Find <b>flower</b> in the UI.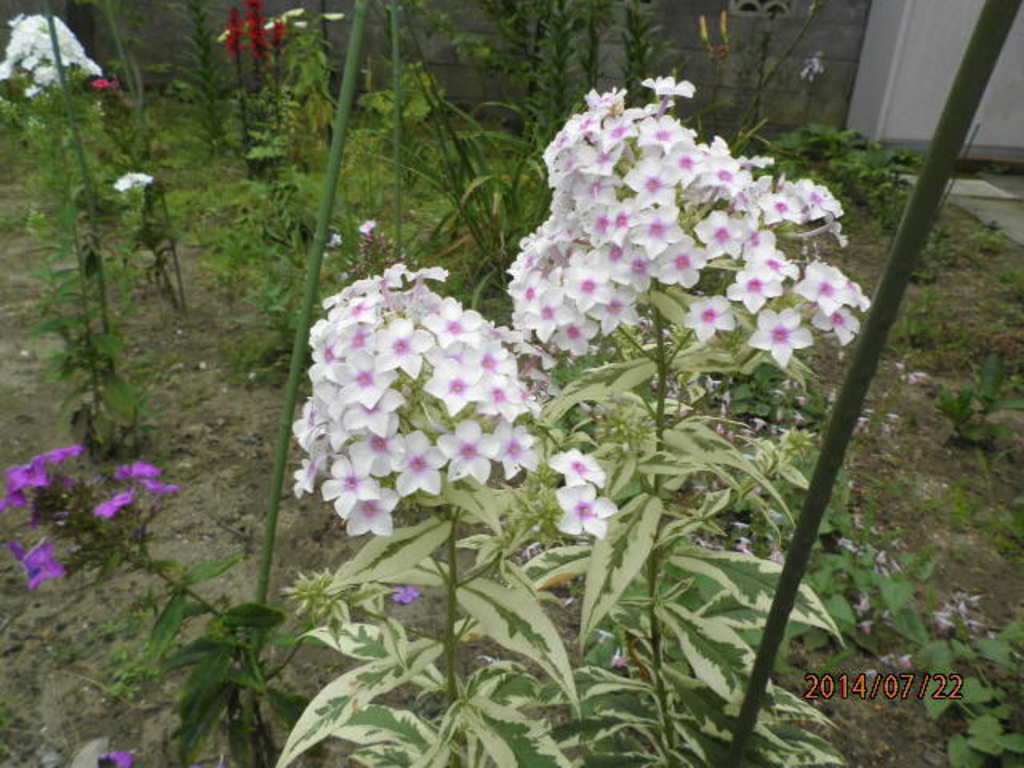
UI element at bbox=(98, 491, 134, 520).
